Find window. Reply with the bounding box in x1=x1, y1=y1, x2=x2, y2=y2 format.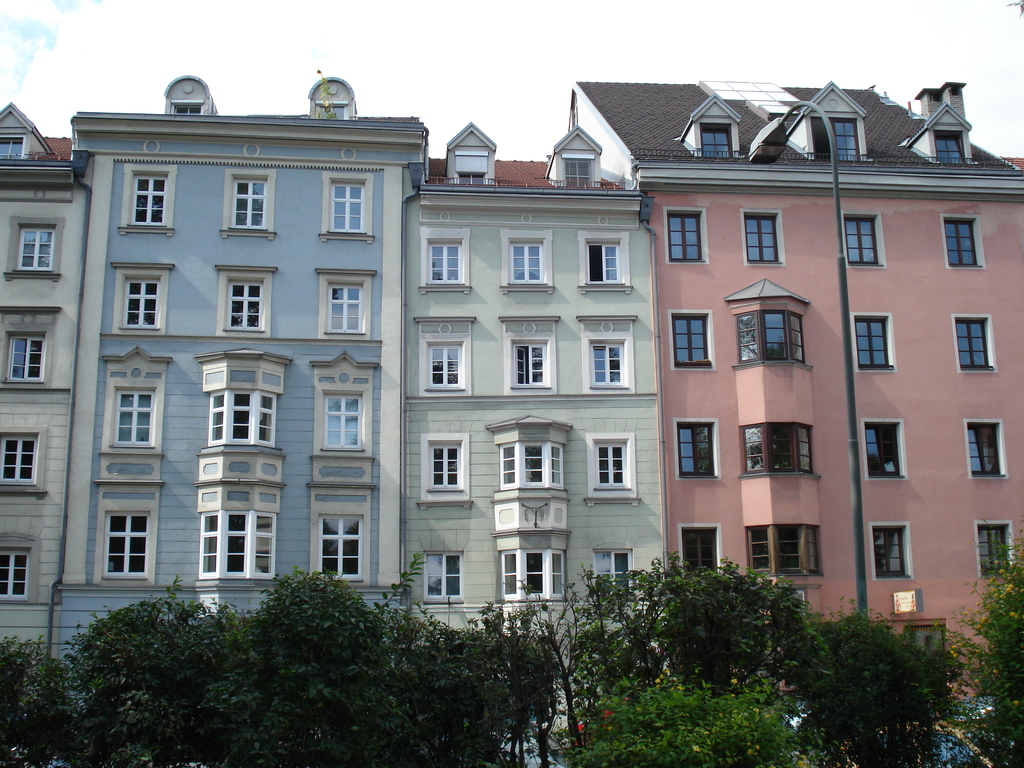
x1=118, y1=164, x2=181, y2=232.
